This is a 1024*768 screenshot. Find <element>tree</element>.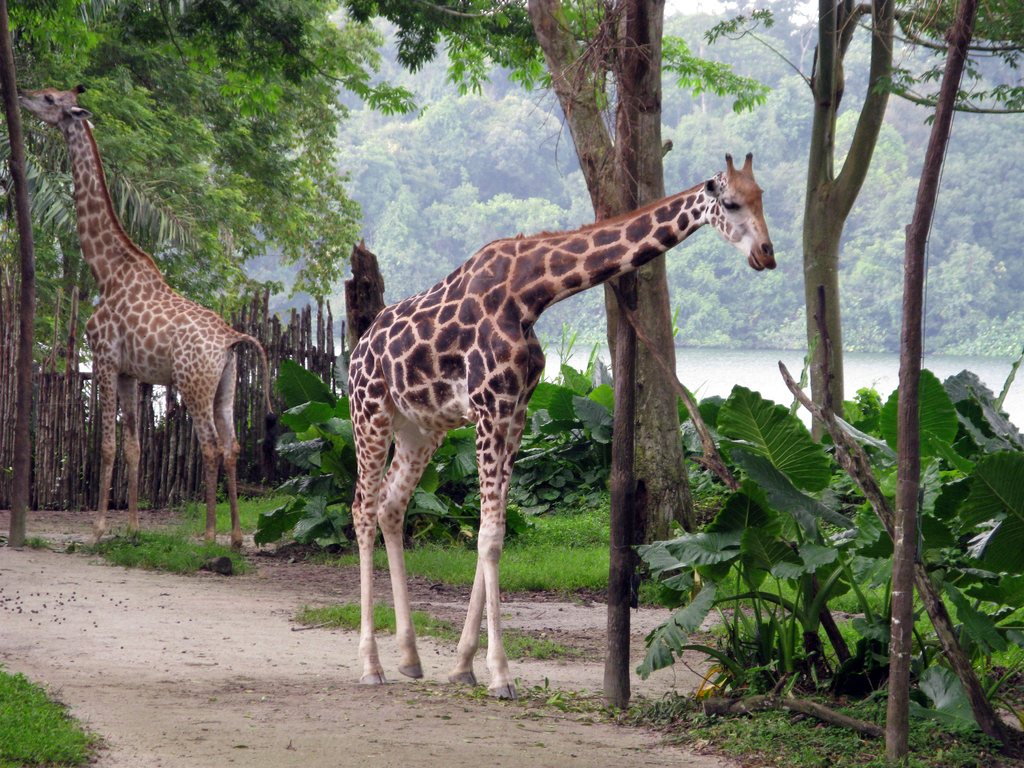
Bounding box: box=[349, 0, 776, 591].
